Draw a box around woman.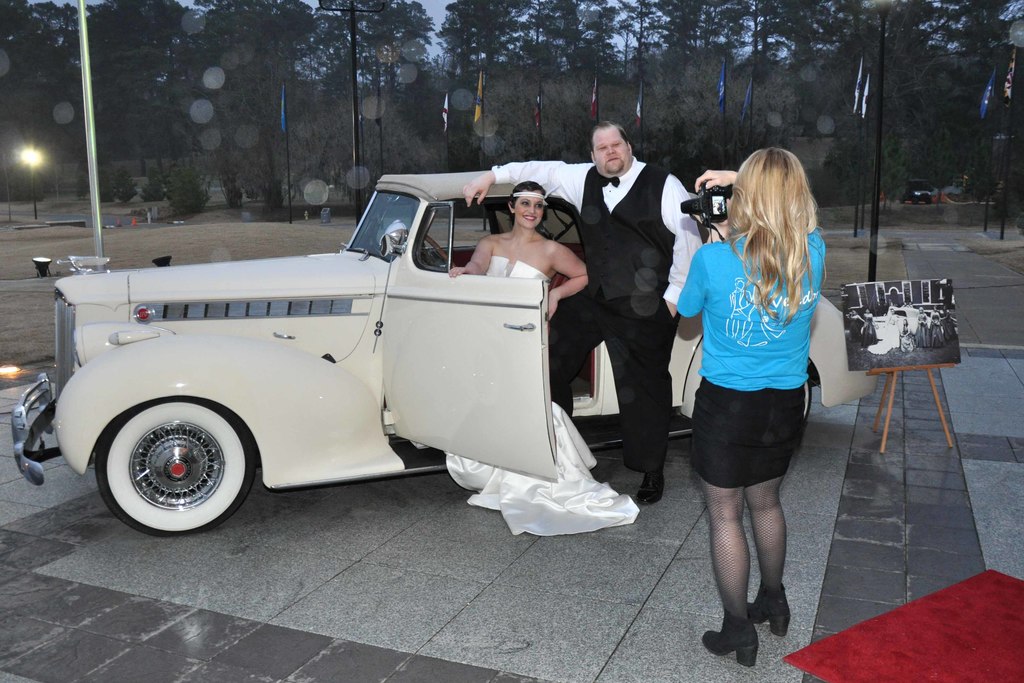
(left=849, top=309, right=865, bottom=341).
